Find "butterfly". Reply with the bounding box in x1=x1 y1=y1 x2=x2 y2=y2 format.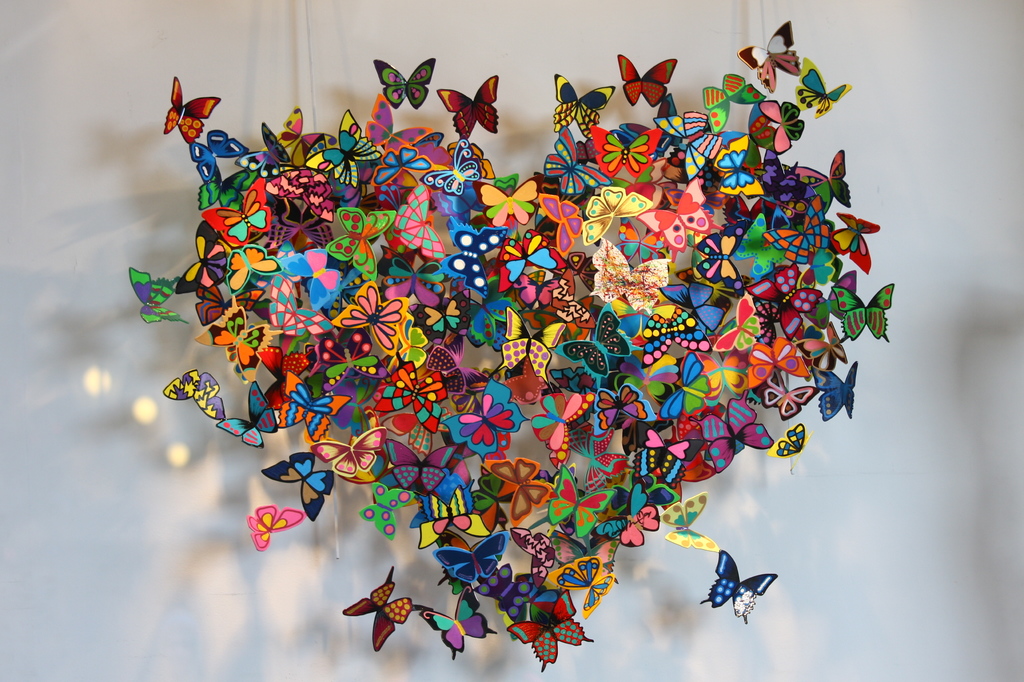
x1=424 y1=584 x2=499 y2=659.
